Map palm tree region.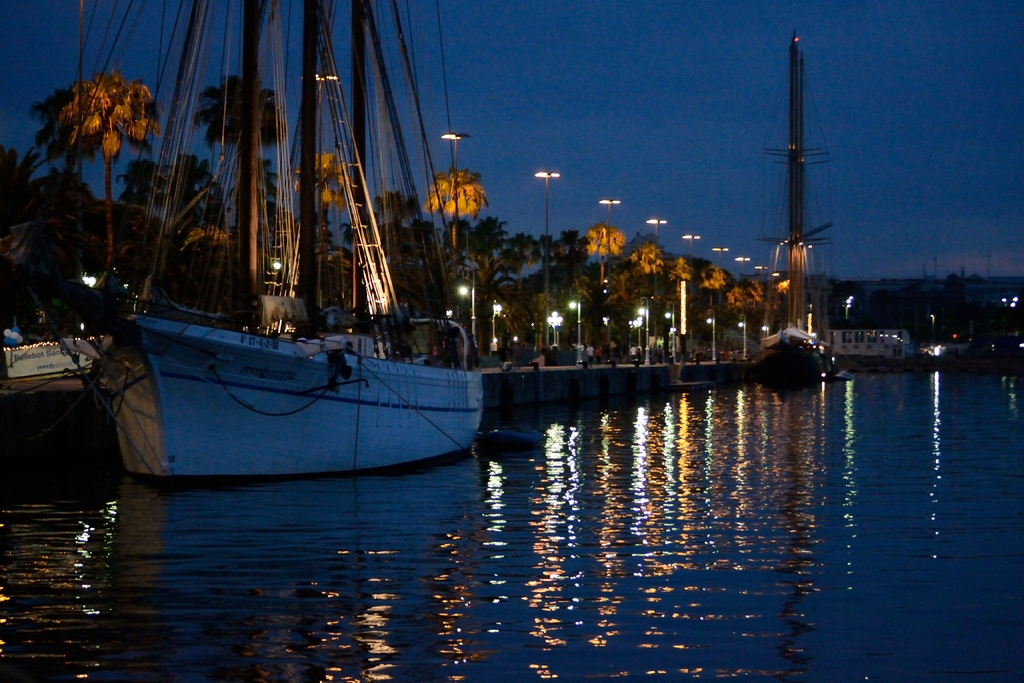
Mapped to (363,193,409,352).
